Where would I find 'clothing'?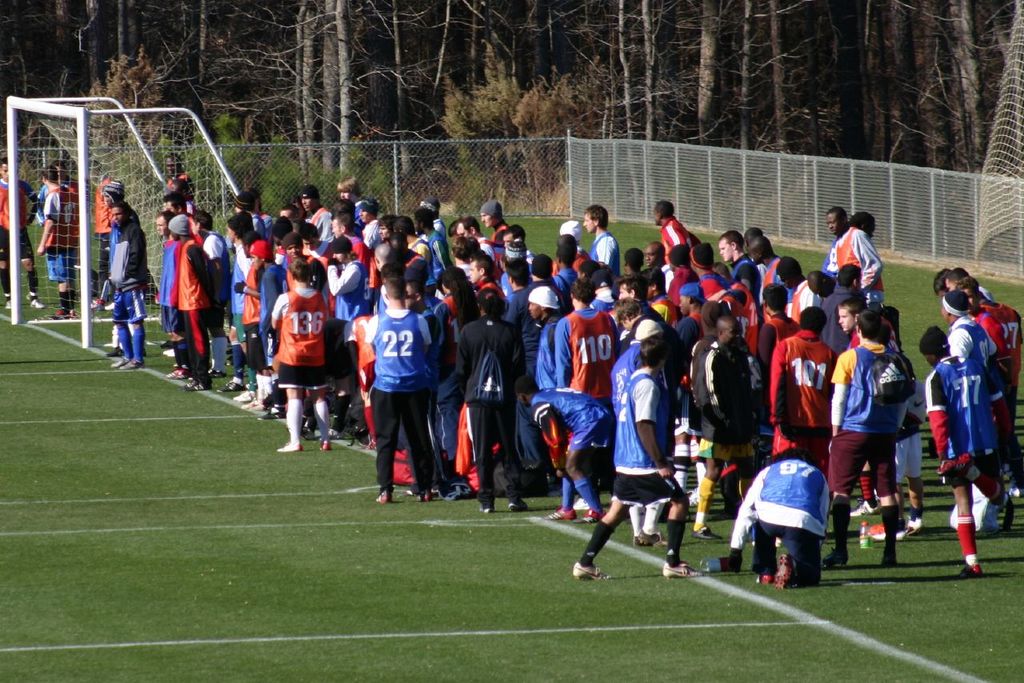
At l=38, t=182, r=79, b=326.
